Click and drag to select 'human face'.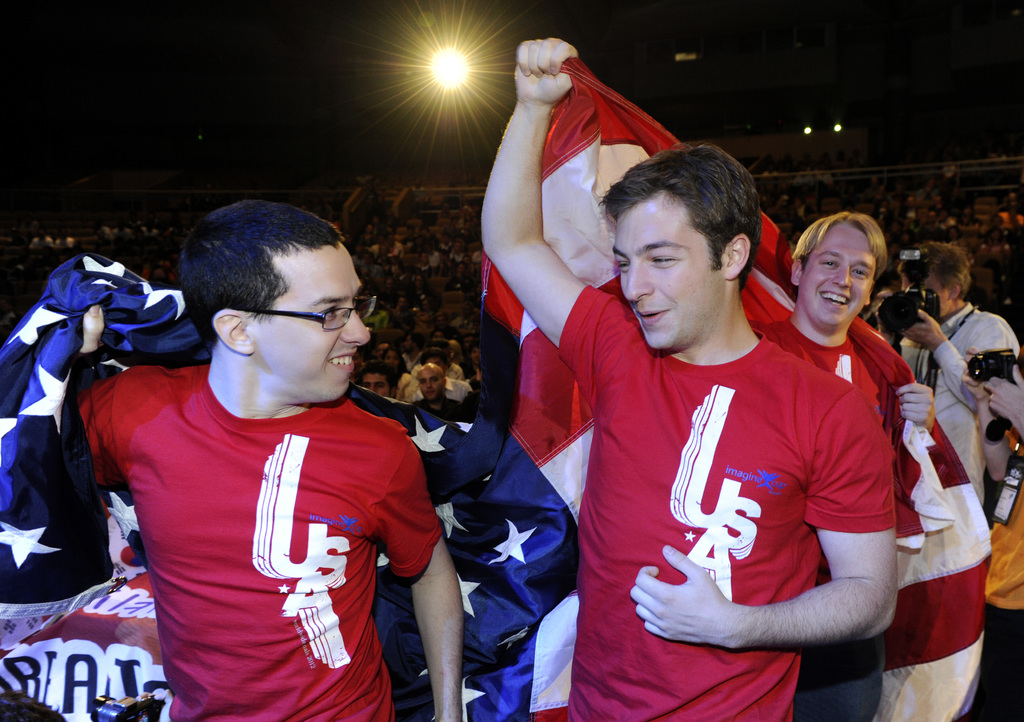
Selection: region(384, 348, 400, 369).
